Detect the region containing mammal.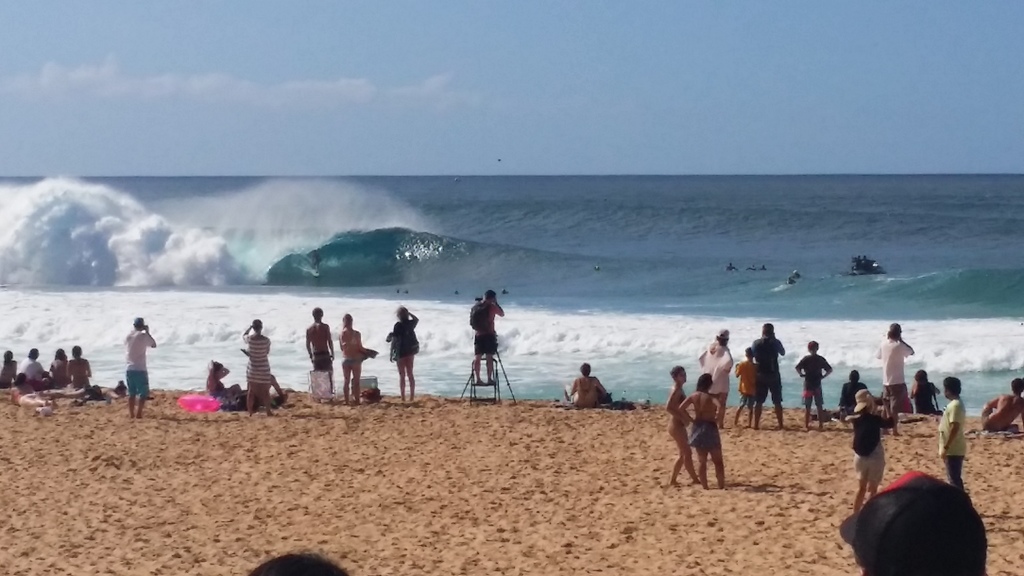
10,371,51,417.
